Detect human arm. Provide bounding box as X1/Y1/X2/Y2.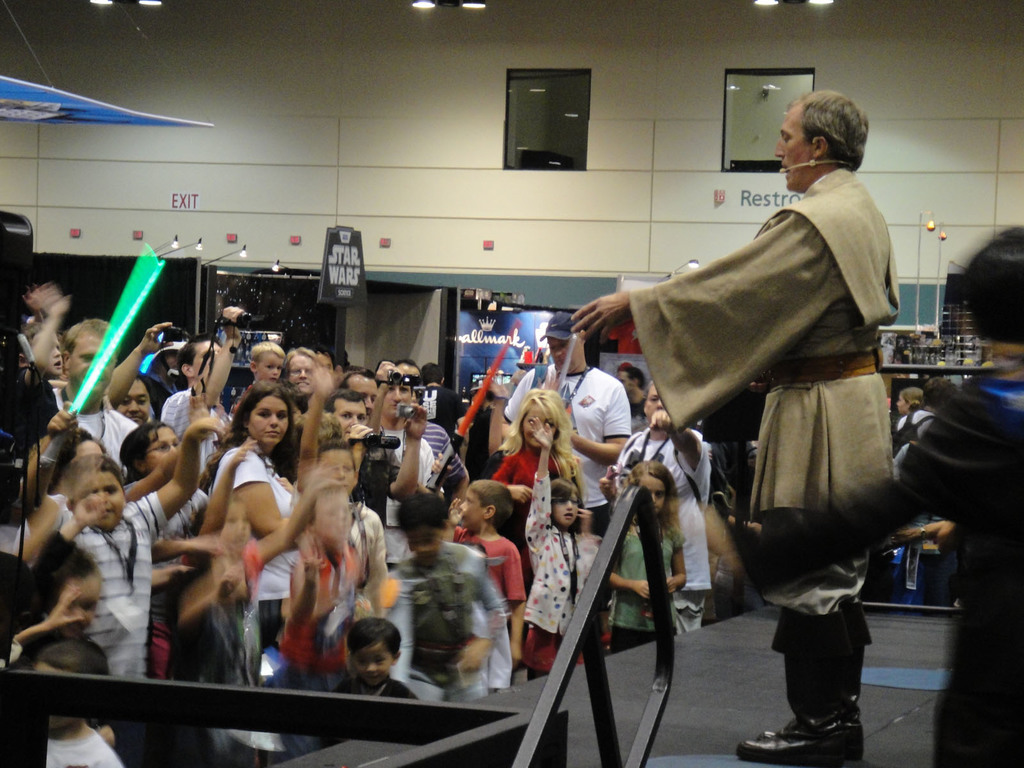
31/274/77/389.
